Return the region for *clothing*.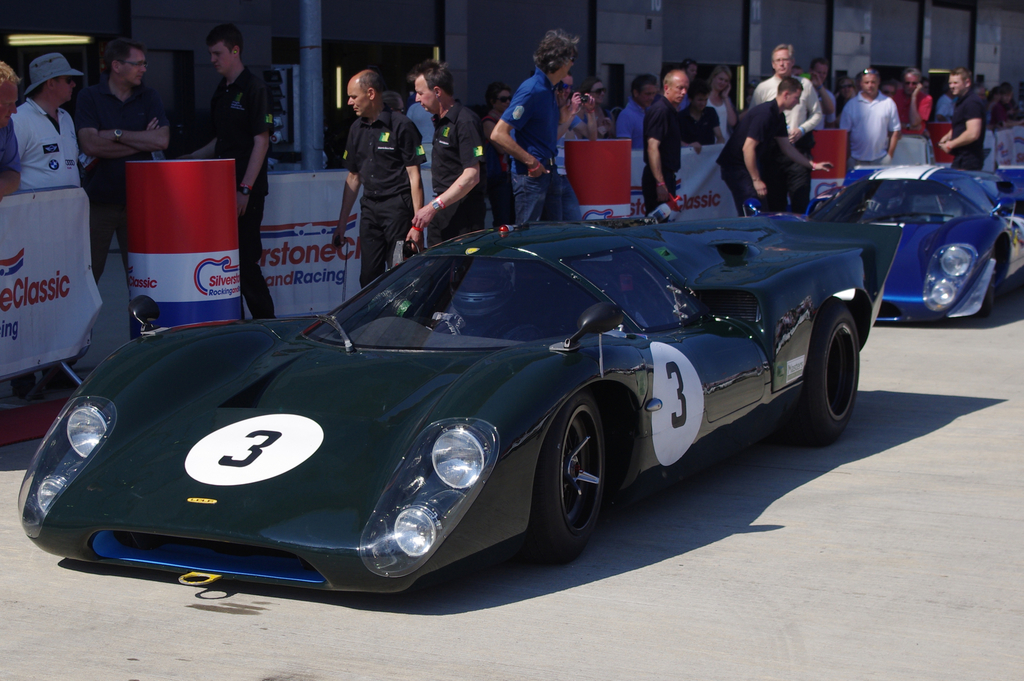
bbox(594, 103, 620, 135).
